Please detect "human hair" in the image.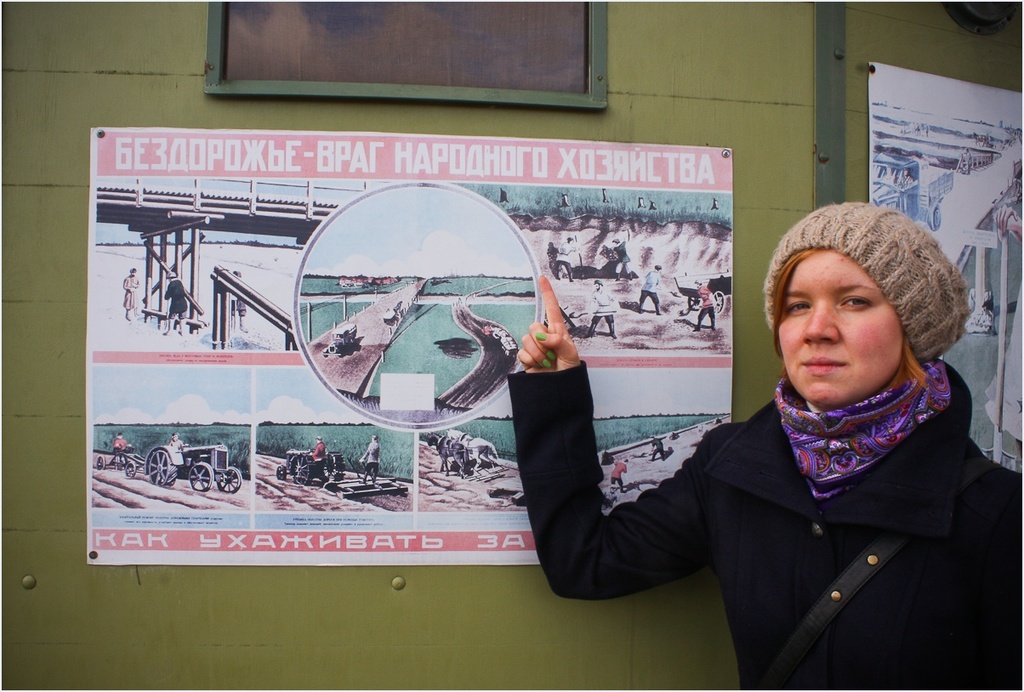
rect(775, 247, 932, 391).
